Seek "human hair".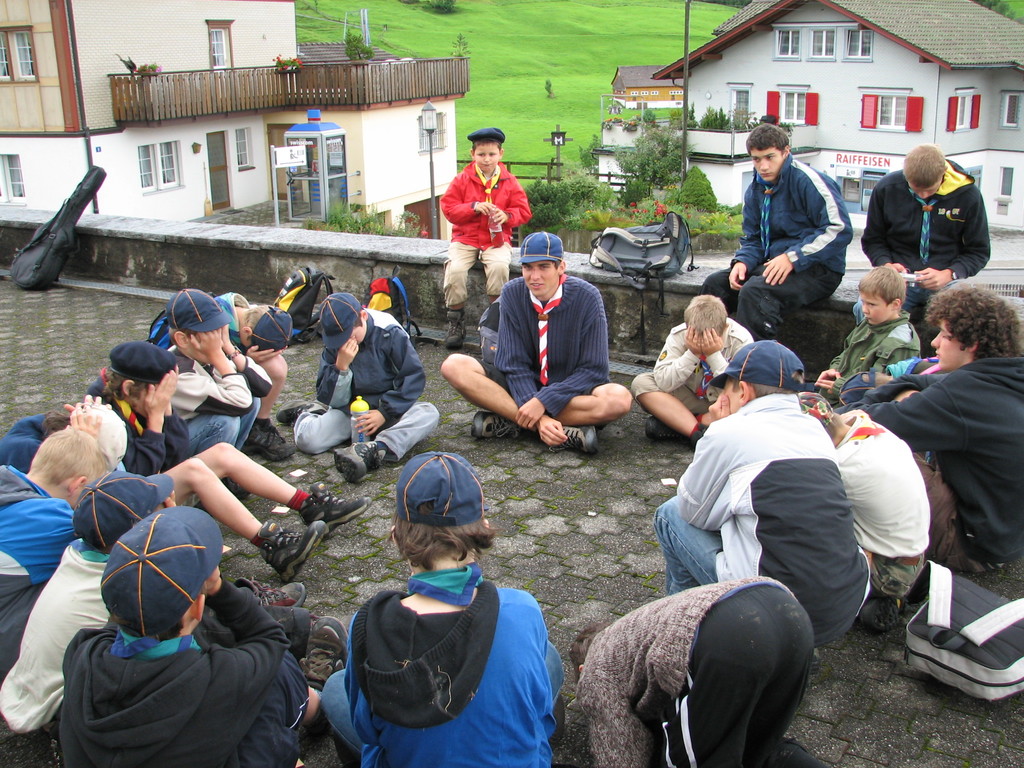
bbox=[351, 308, 362, 328].
